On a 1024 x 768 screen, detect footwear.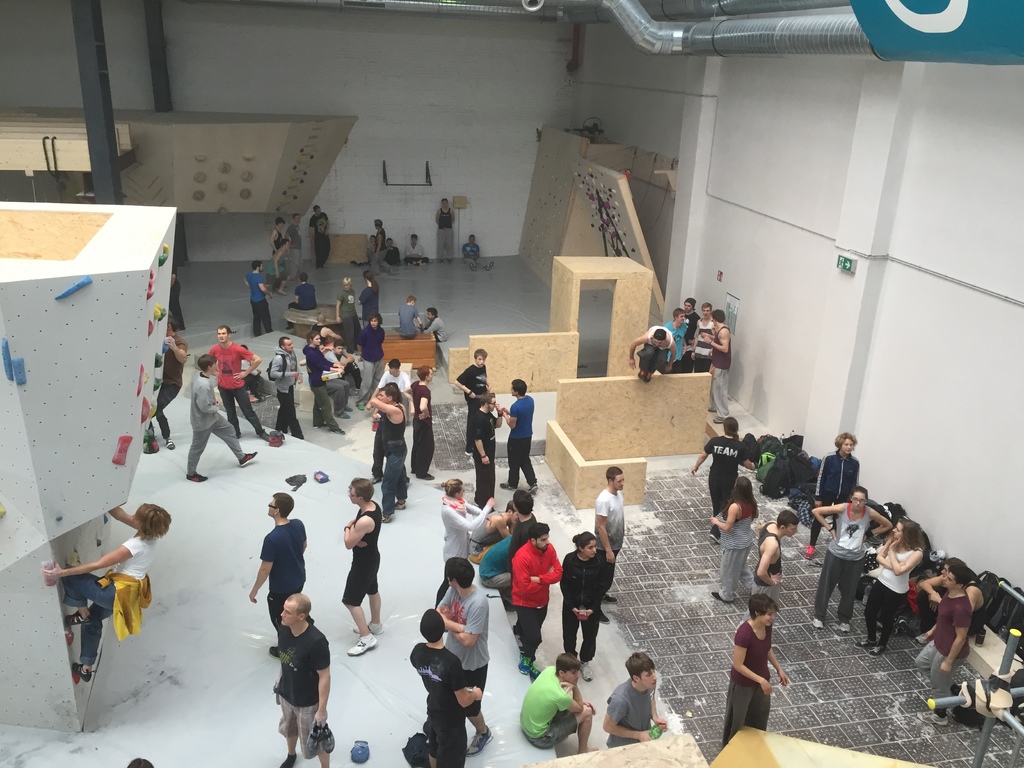
518 653 530 676.
